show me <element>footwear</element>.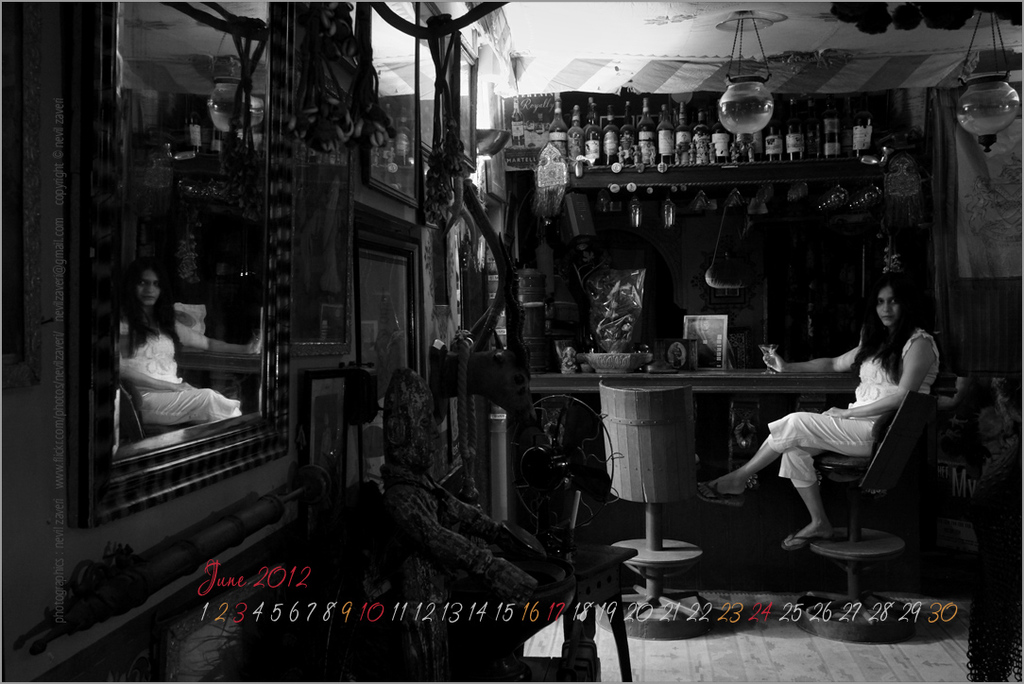
<element>footwear</element> is here: 697 480 742 504.
